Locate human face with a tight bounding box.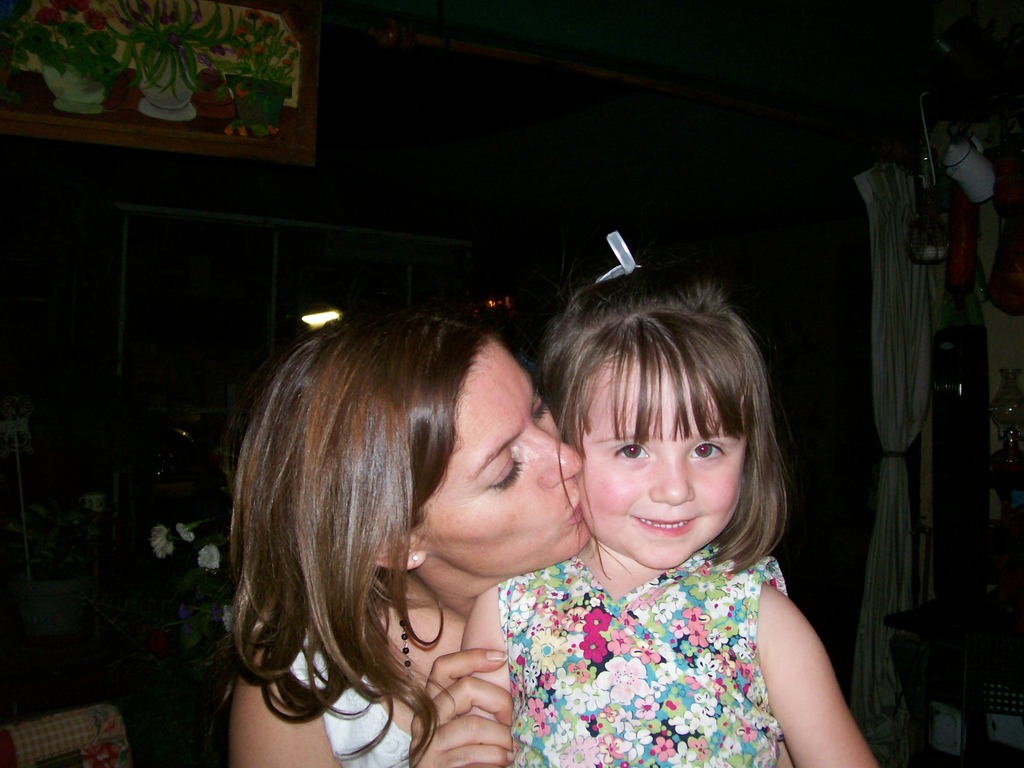
select_region(410, 336, 589, 572).
